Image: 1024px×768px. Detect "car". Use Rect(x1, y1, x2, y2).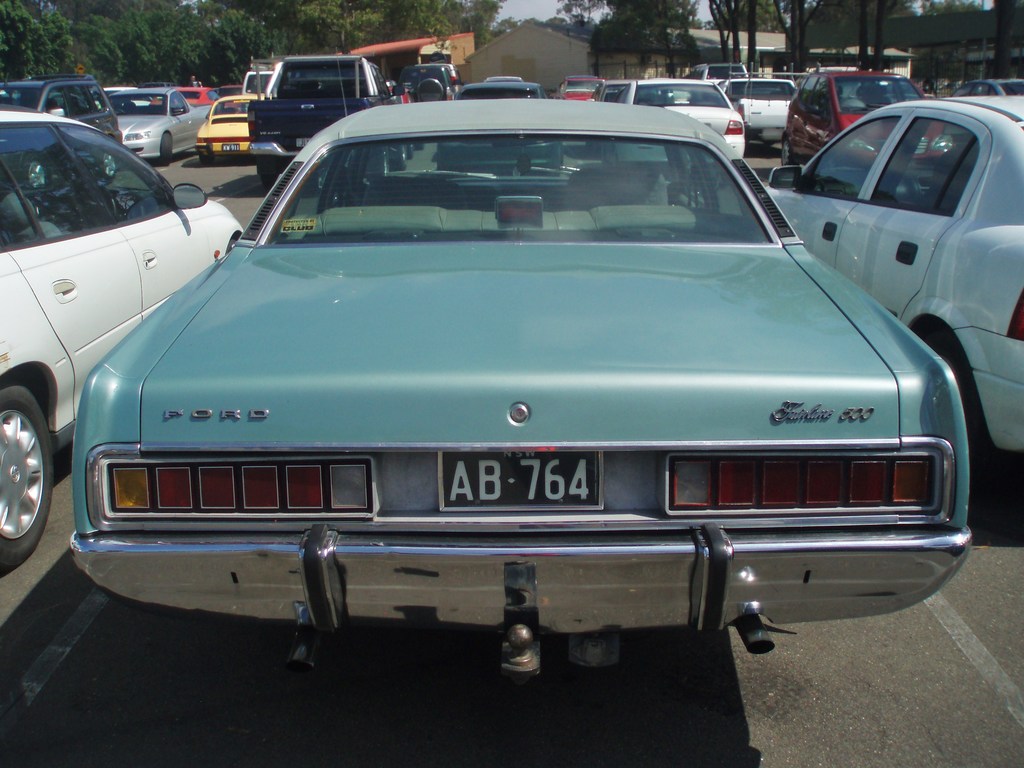
Rect(0, 73, 124, 143).
